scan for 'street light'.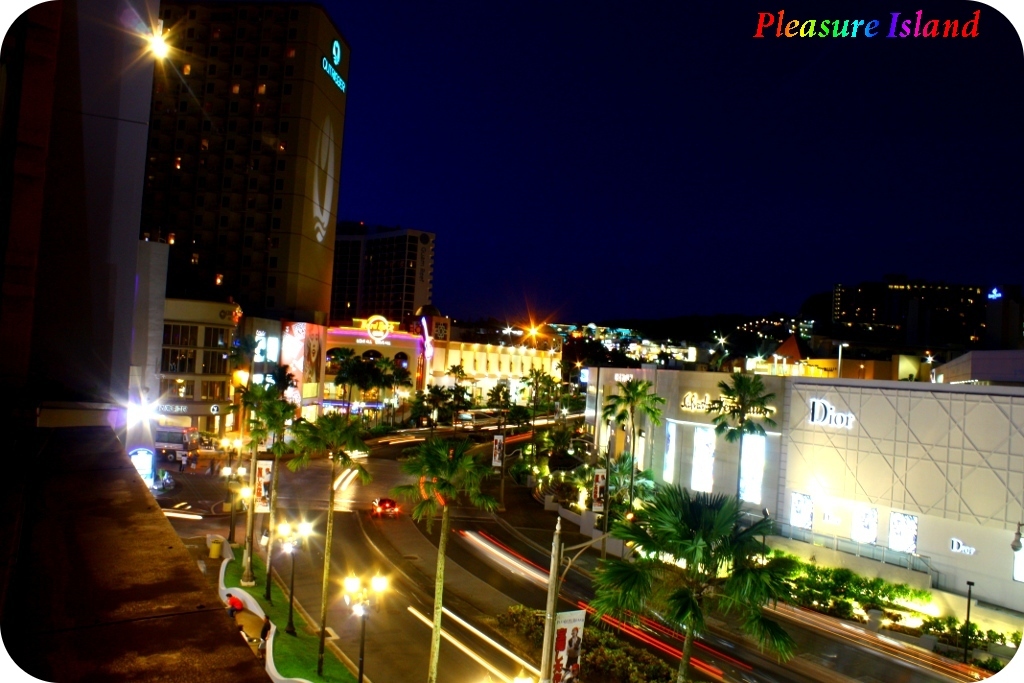
Scan result: <box>220,467,244,510</box>.
